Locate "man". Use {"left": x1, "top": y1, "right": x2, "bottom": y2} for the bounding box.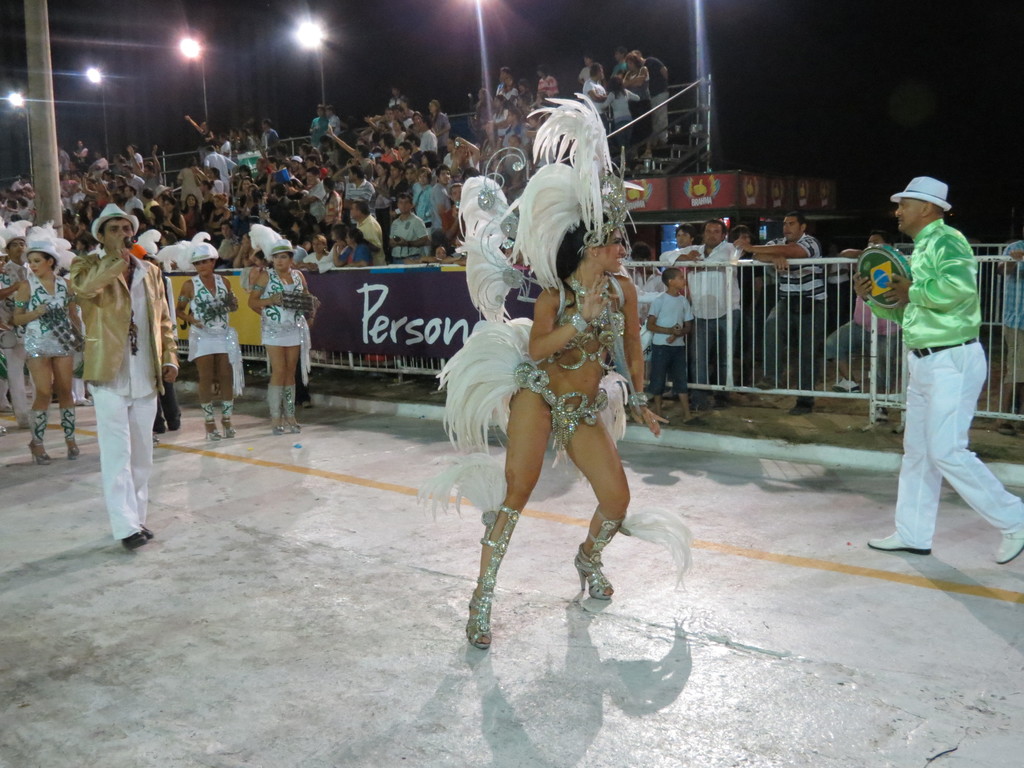
{"left": 146, "top": 144, "right": 160, "bottom": 192}.
